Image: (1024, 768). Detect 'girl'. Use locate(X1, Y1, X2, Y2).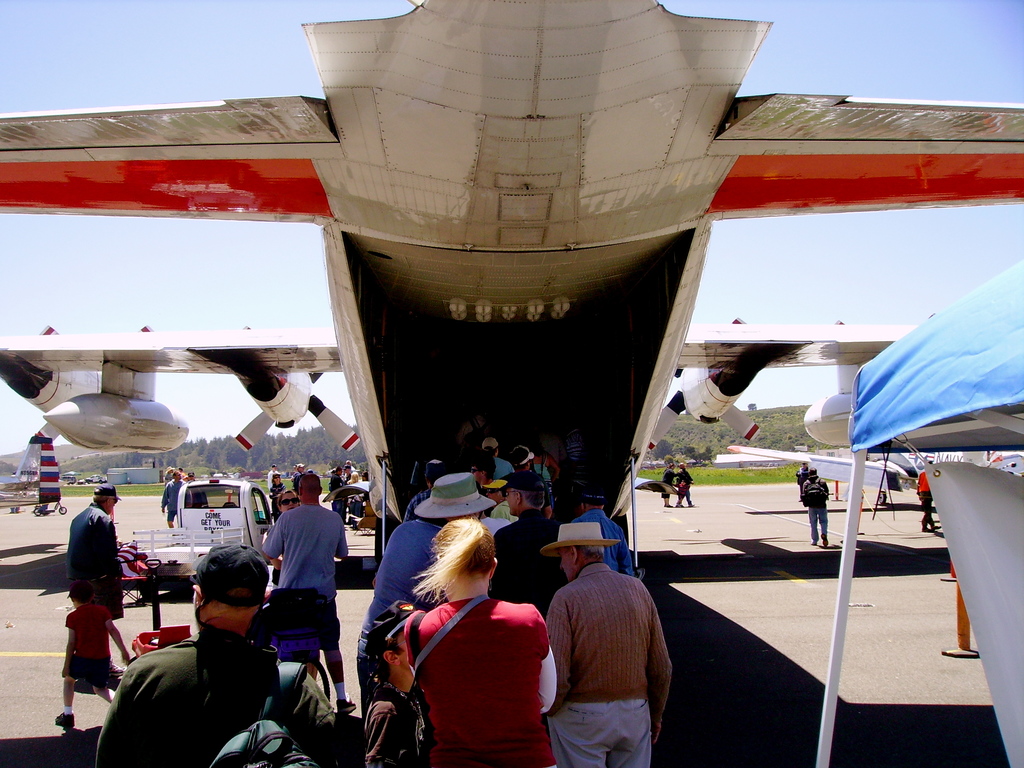
locate(266, 486, 338, 705).
